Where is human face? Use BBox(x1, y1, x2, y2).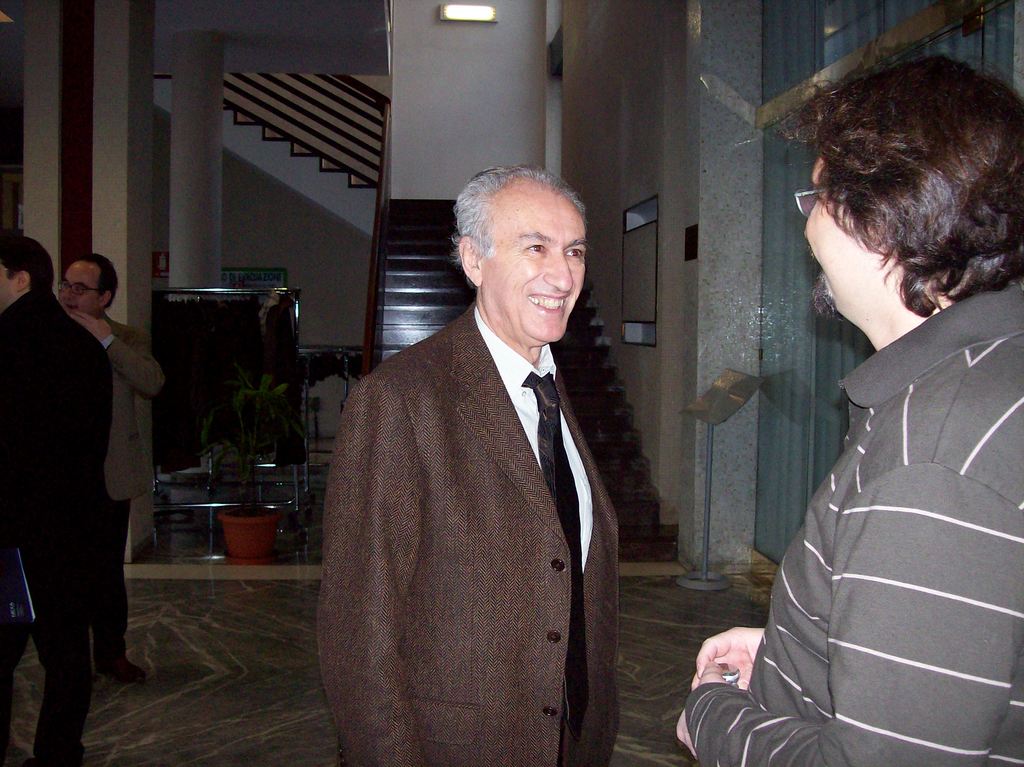
BBox(42, 249, 110, 327).
